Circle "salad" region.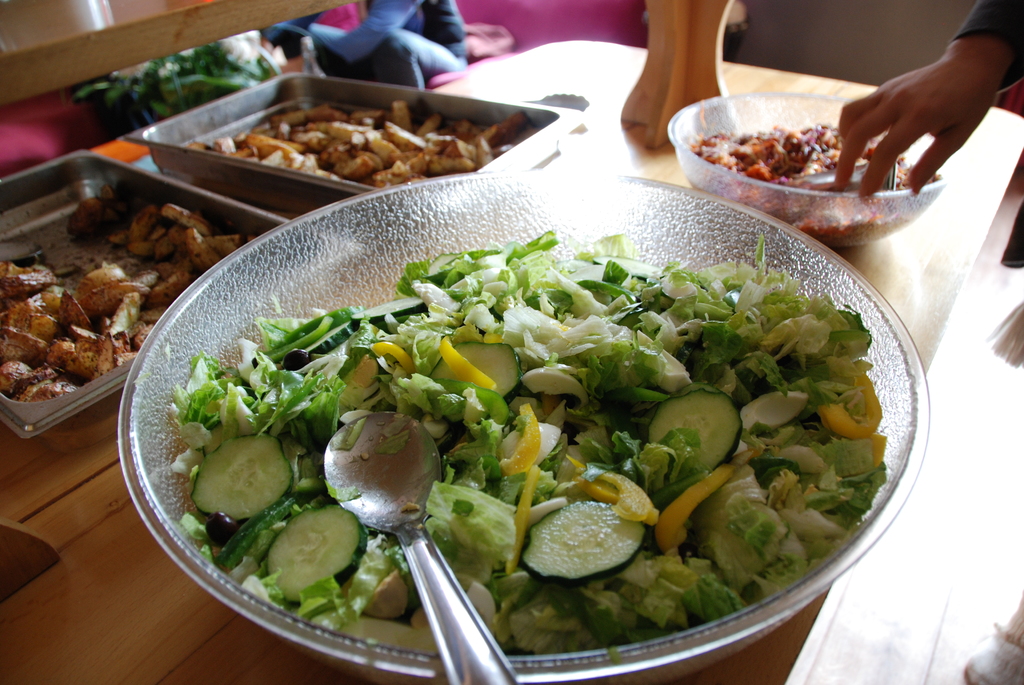
Region: left=135, top=189, right=881, bottom=647.
